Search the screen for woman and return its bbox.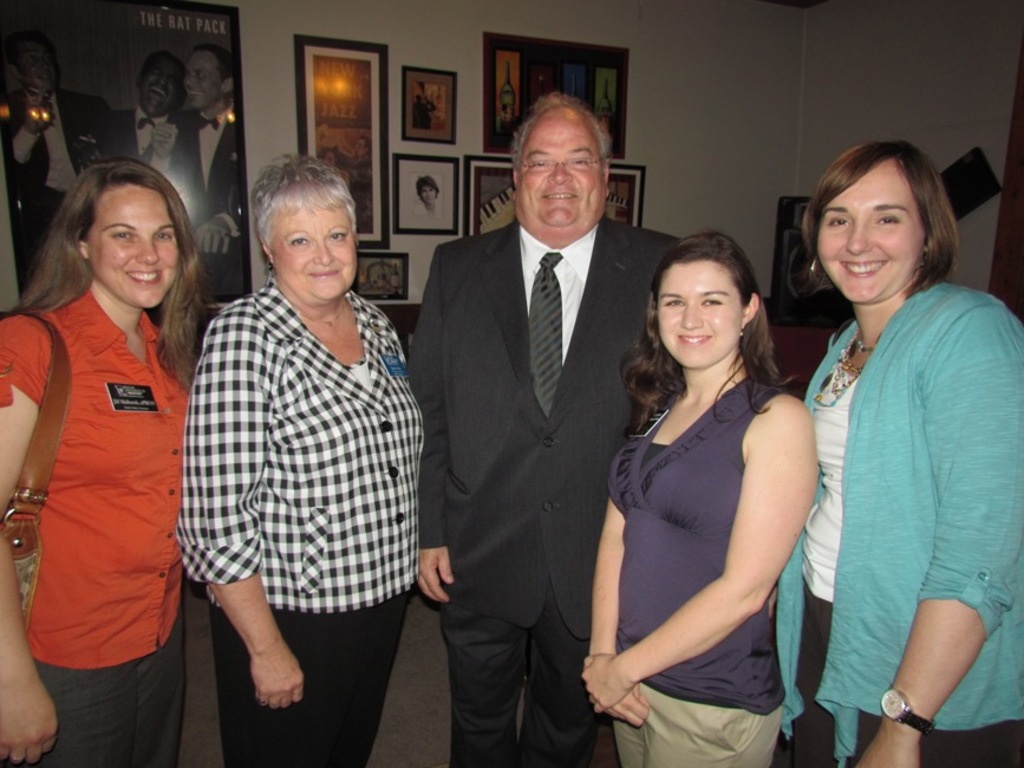
Found: crop(174, 150, 428, 767).
